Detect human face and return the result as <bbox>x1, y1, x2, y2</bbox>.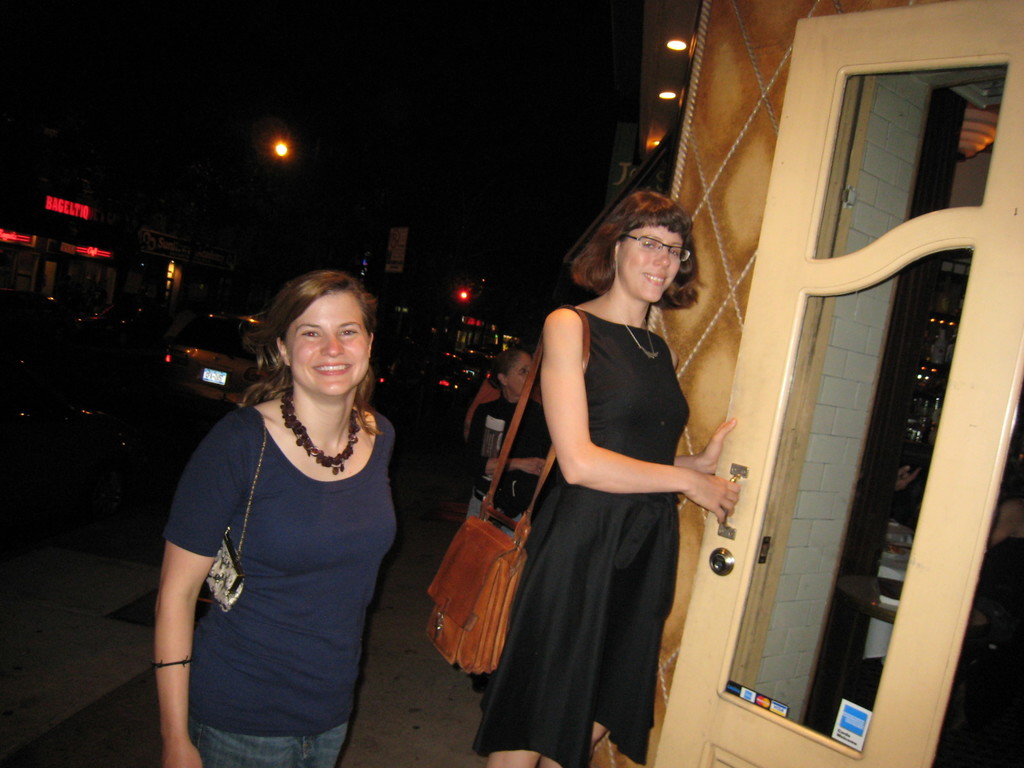
<bbox>281, 286, 372, 397</bbox>.
